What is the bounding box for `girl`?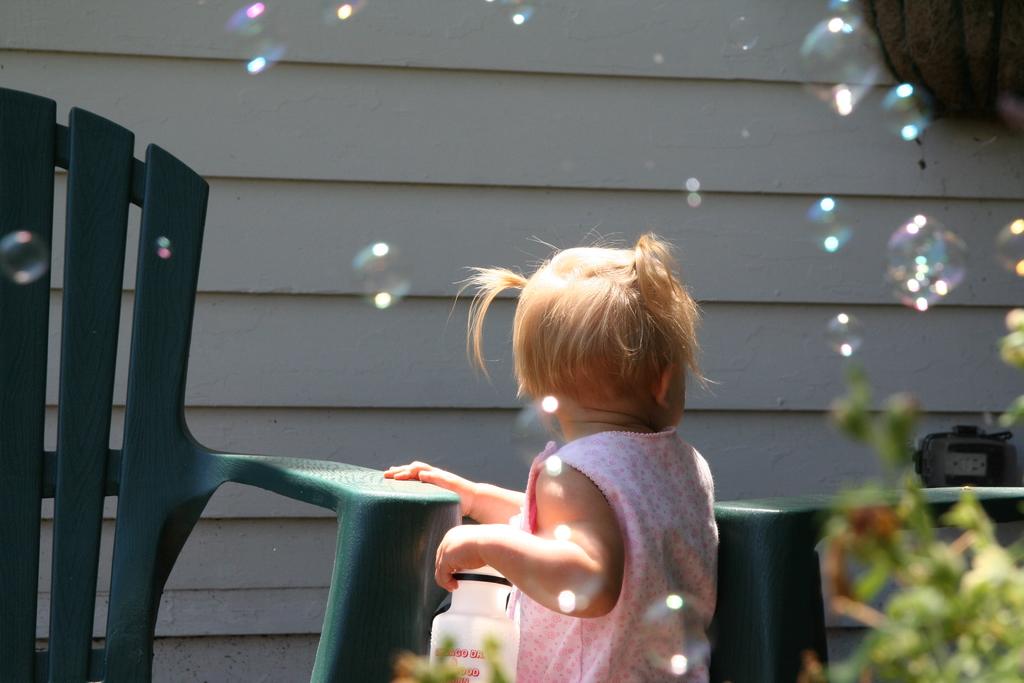
(left=380, top=226, right=722, bottom=682).
